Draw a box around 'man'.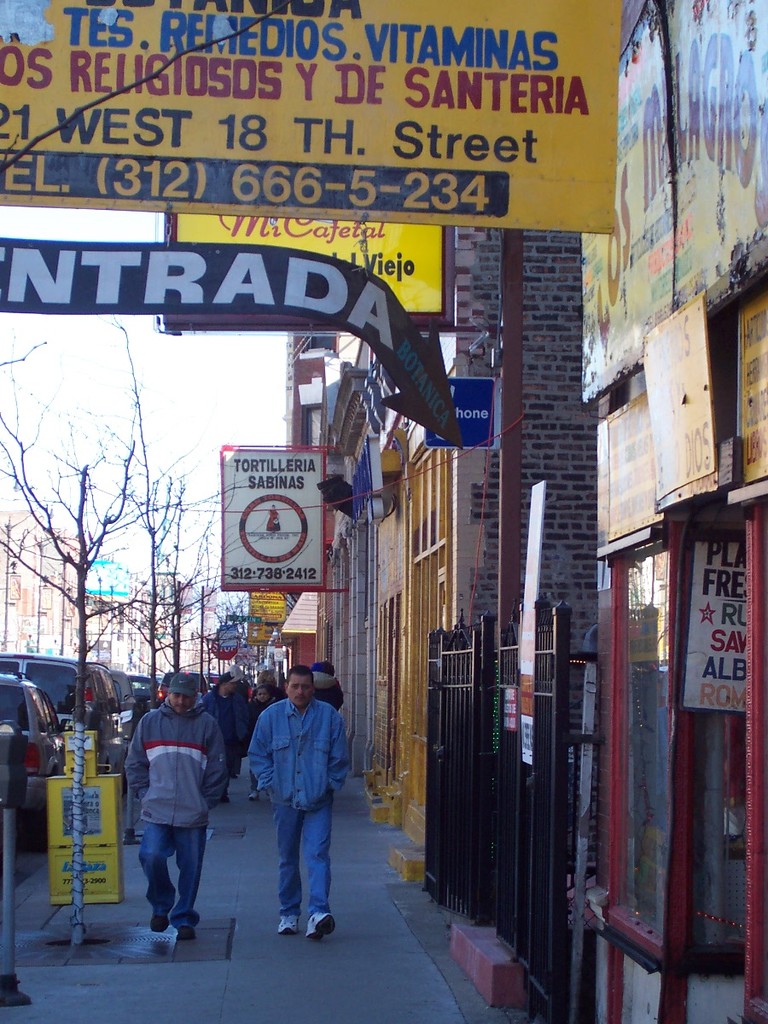
201/670/242/800.
